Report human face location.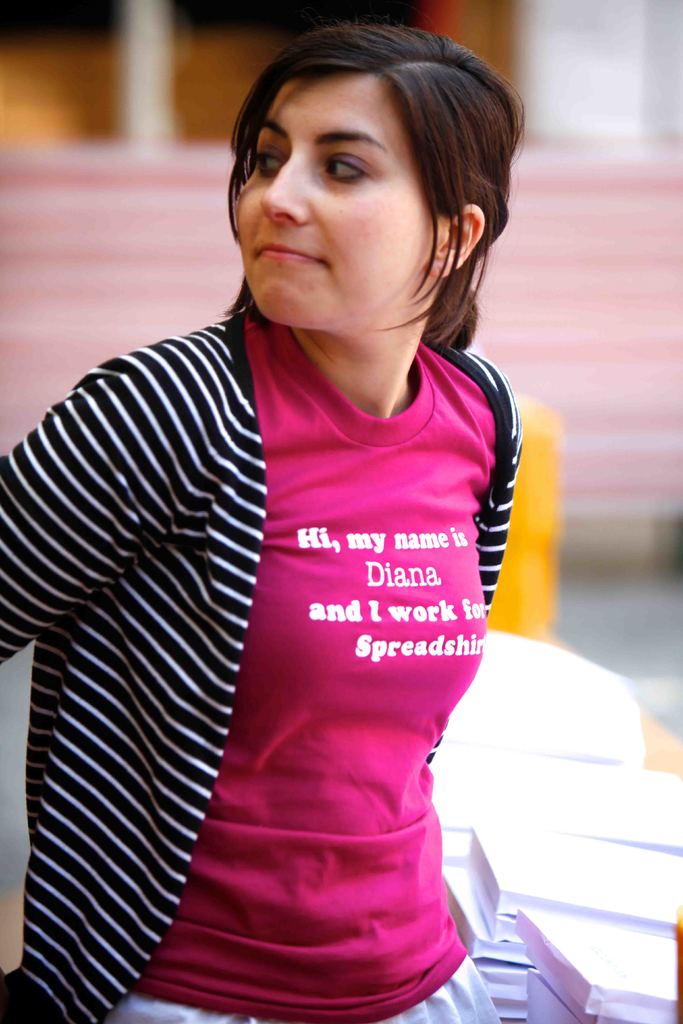
Report: {"x1": 235, "y1": 68, "x2": 454, "y2": 320}.
